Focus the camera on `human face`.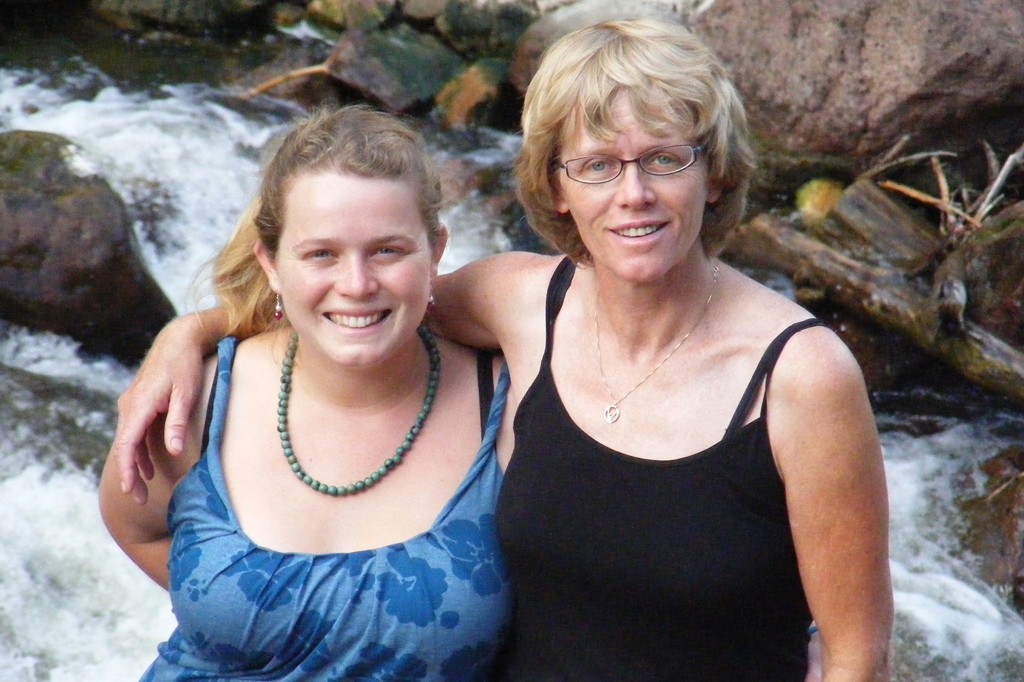
Focus region: left=557, top=85, right=708, bottom=282.
